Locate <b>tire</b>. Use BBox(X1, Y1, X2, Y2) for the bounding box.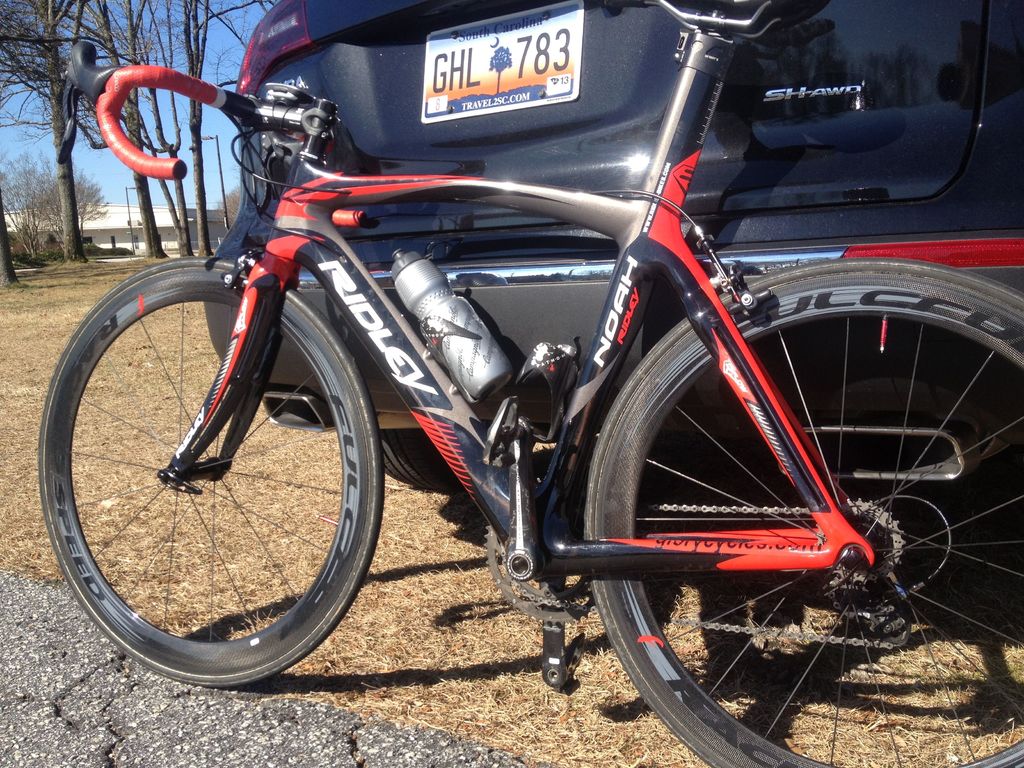
BBox(373, 430, 454, 487).
